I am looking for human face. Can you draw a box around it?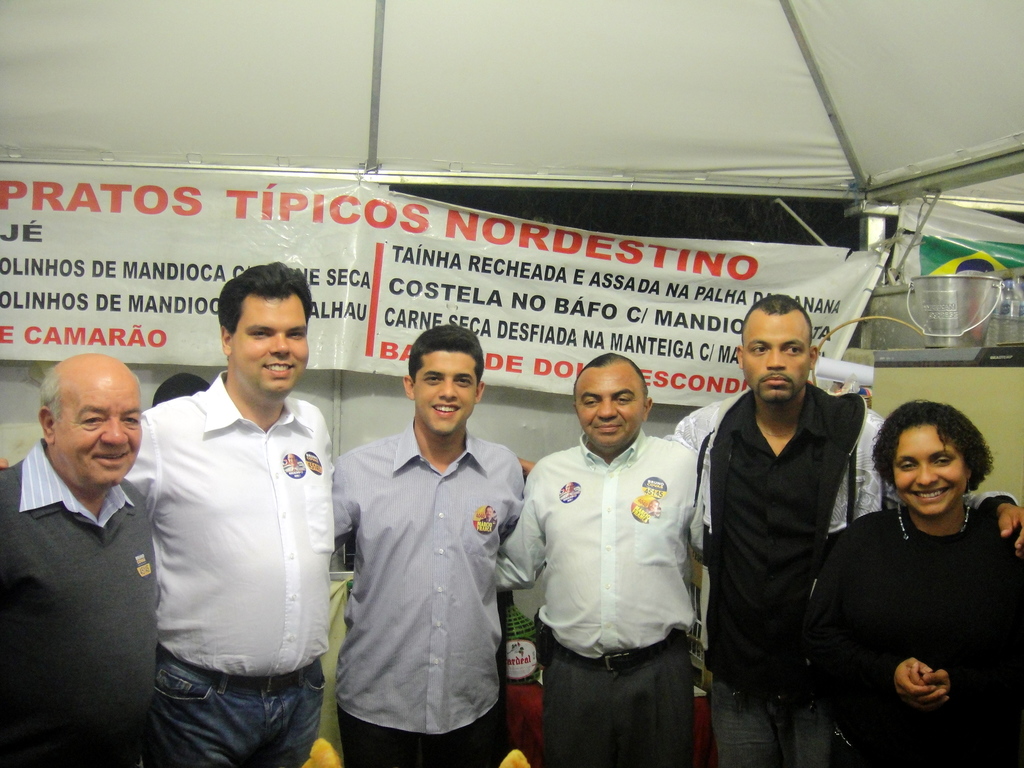
Sure, the bounding box is <box>895,422,965,513</box>.
